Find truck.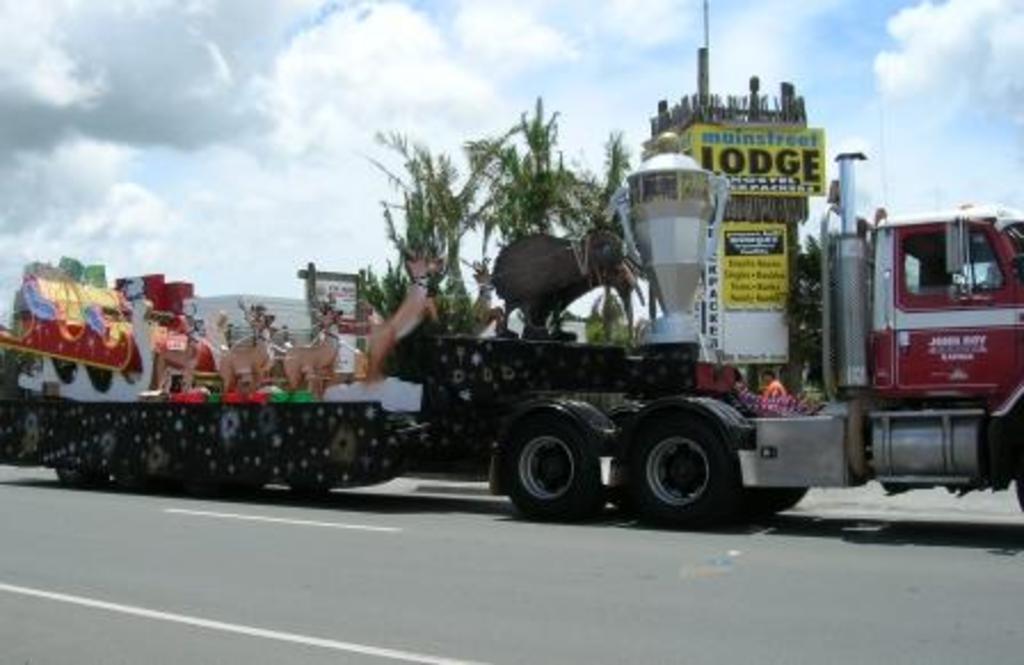
BBox(0, 137, 1023, 519).
